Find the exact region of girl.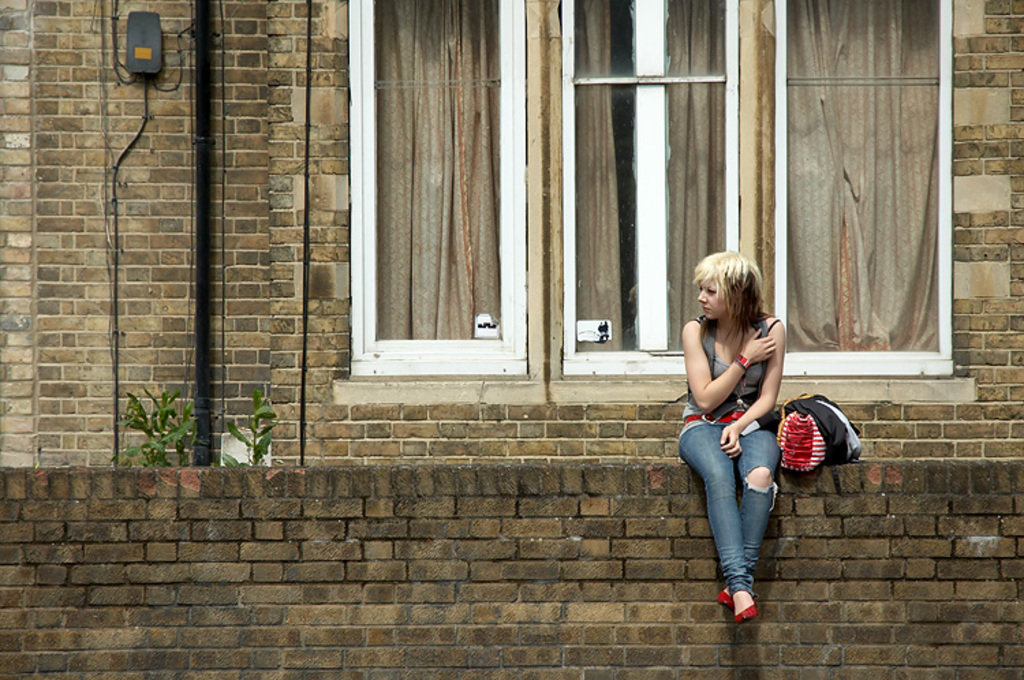
Exact region: <region>674, 253, 784, 628</region>.
